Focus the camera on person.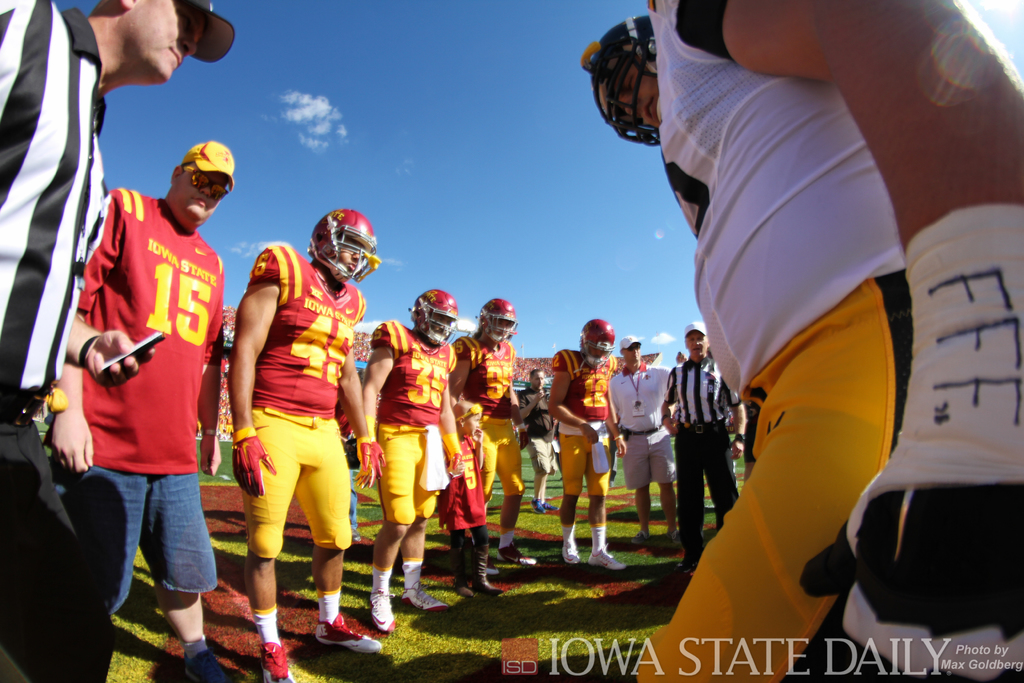
Focus region: x1=35 y1=135 x2=253 y2=682.
